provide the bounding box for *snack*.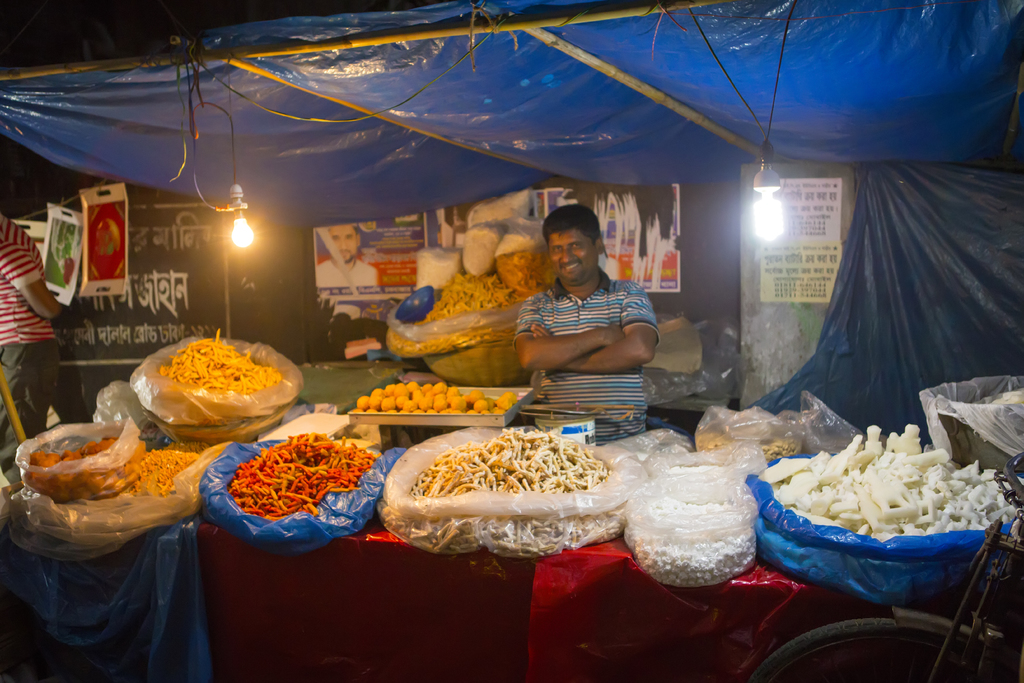
crop(5, 399, 224, 541).
